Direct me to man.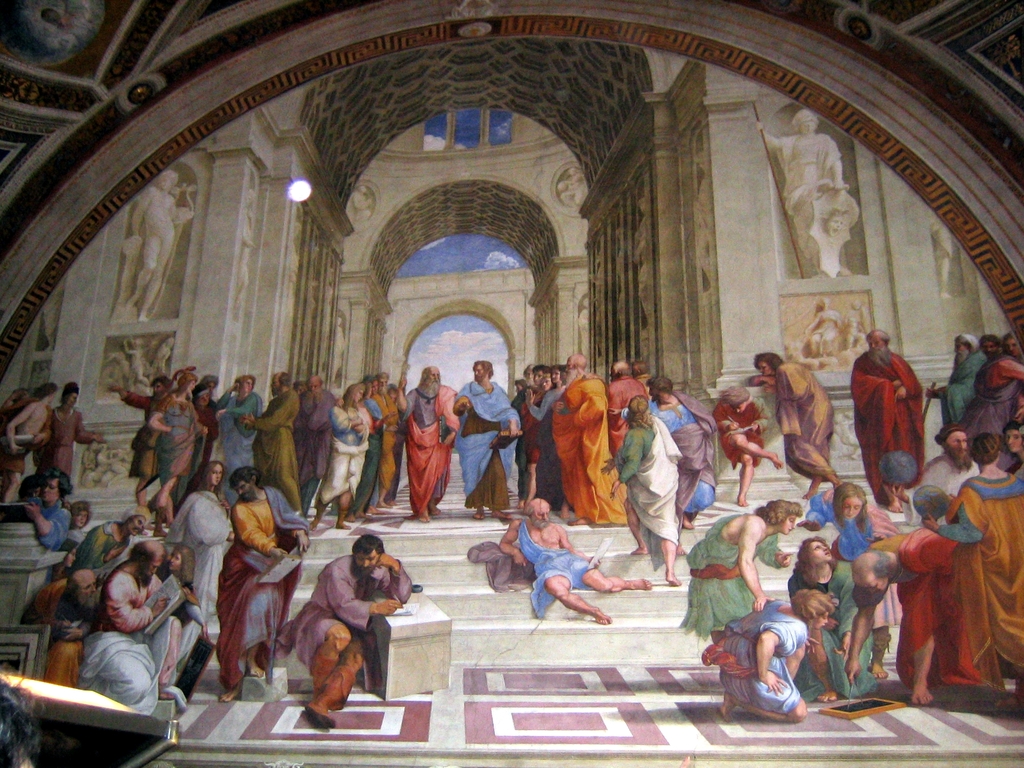
Direction: <box>22,573,102,692</box>.
